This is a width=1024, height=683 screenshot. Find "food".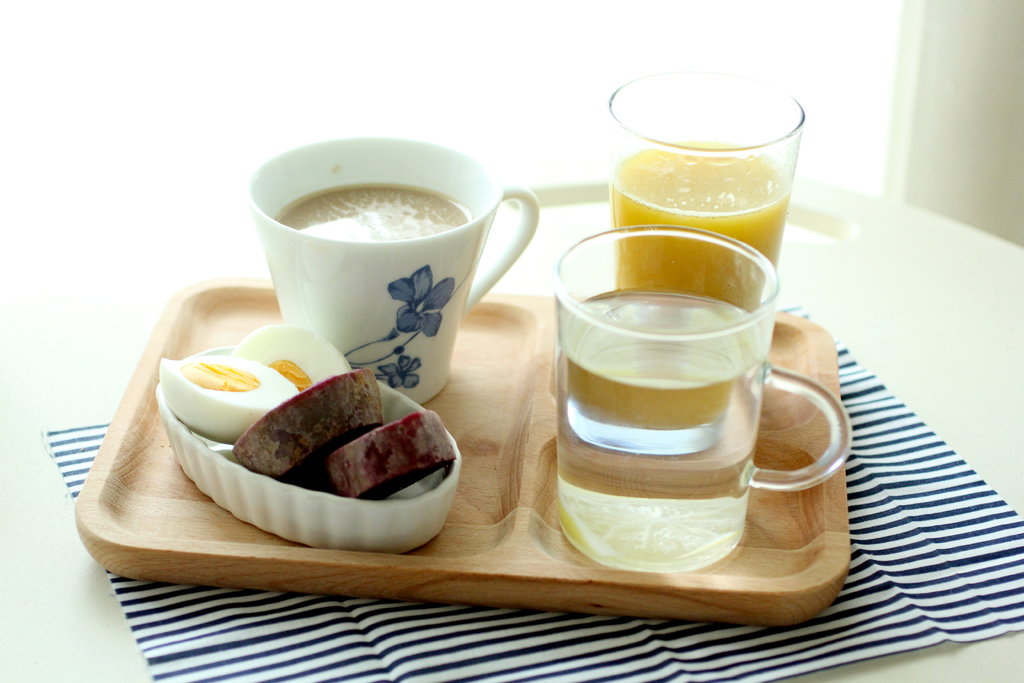
Bounding box: <box>166,334,459,514</box>.
